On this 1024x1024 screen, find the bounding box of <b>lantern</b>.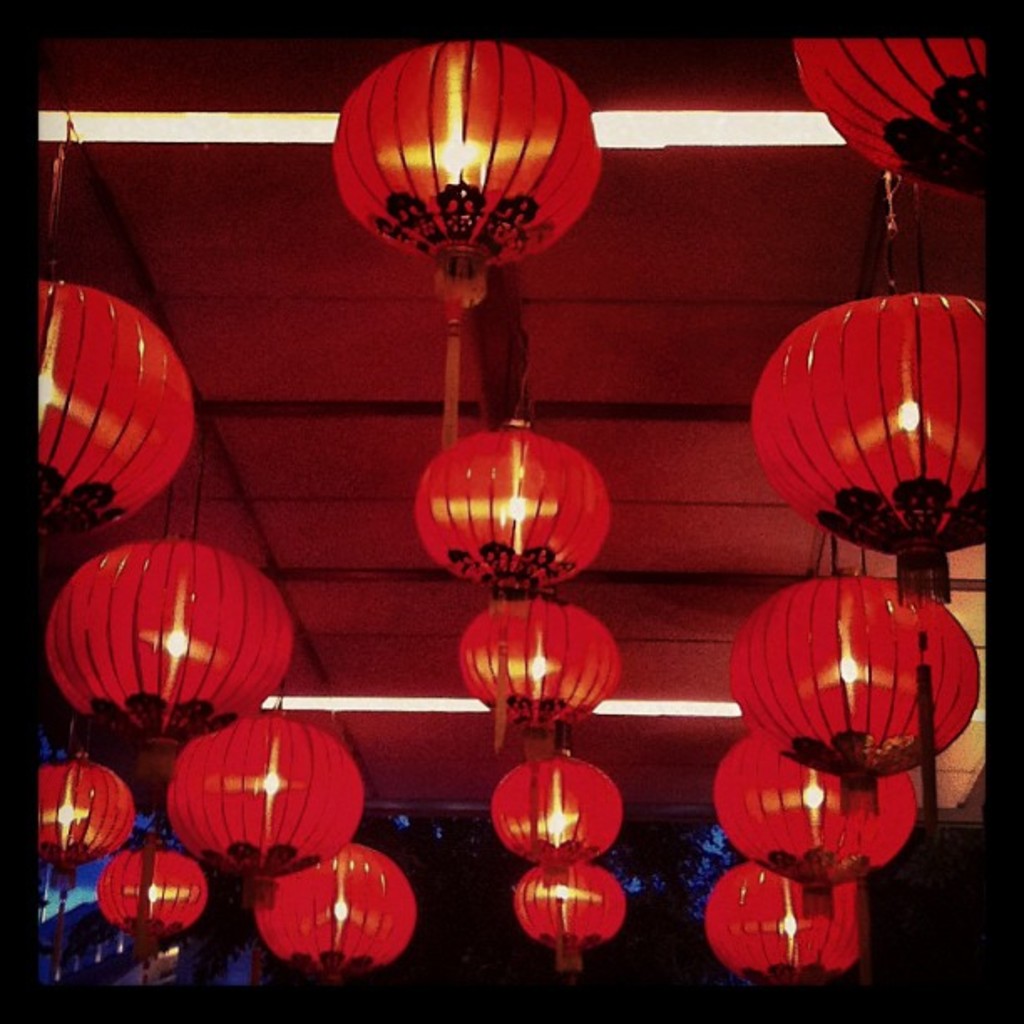
Bounding box: 35,276,194,554.
